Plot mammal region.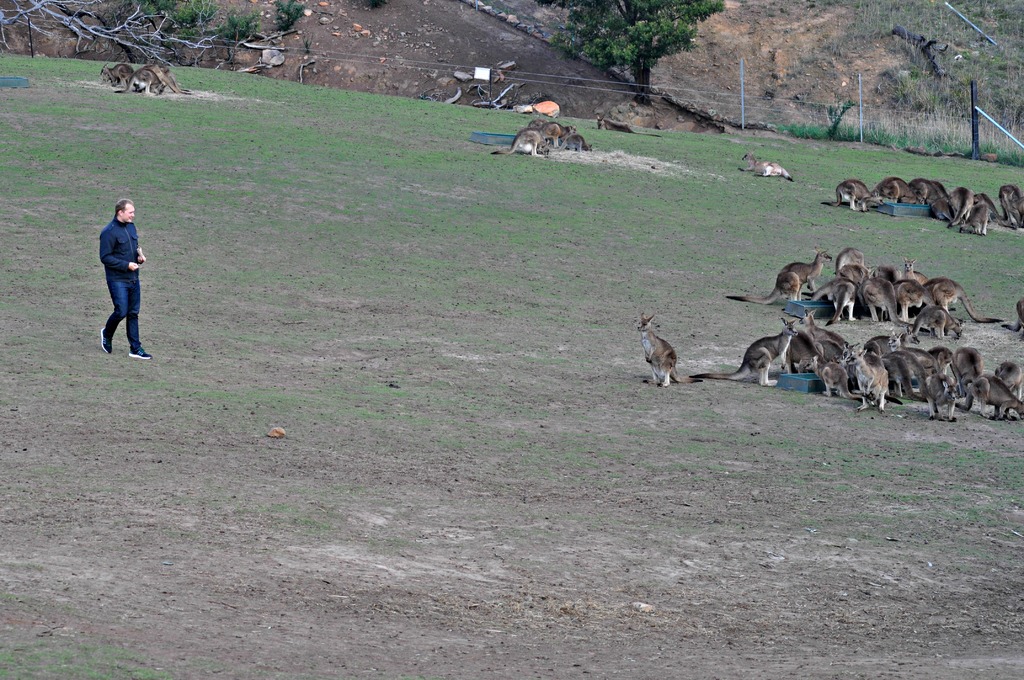
Plotted at [left=496, top=113, right=592, bottom=158].
